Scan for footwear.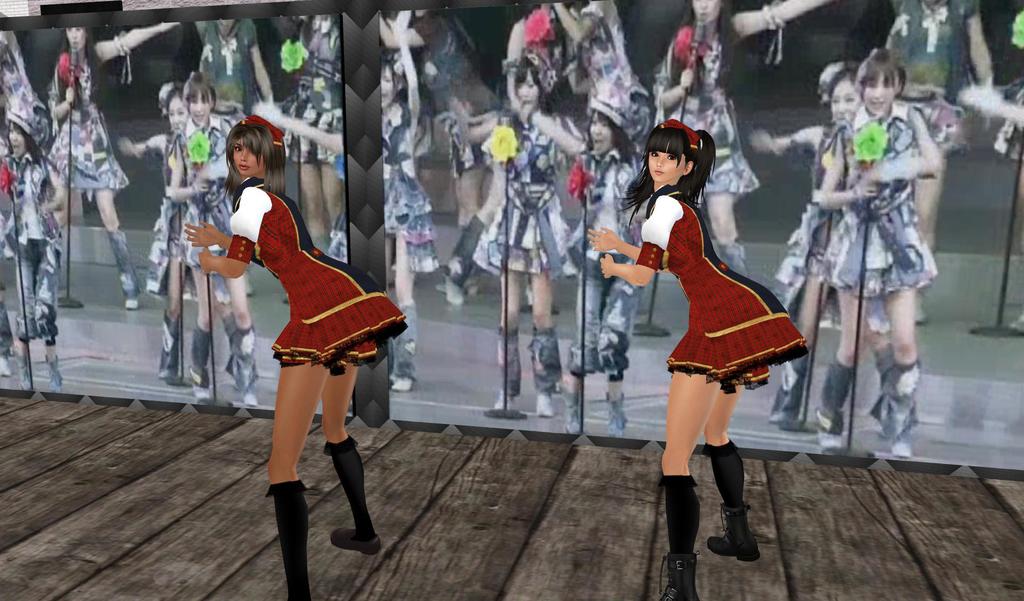
Scan result: (left=910, top=298, right=940, bottom=323).
